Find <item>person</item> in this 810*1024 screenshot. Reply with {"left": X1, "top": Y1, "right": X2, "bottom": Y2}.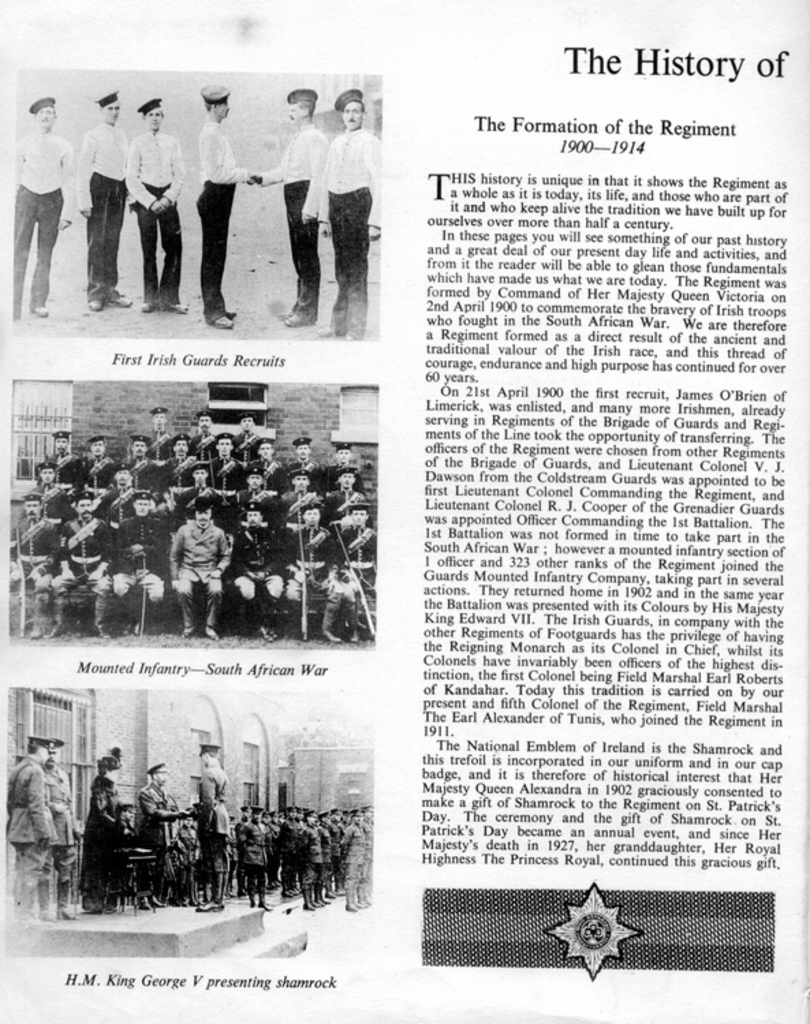
{"left": 287, "top": 434, "right": 324, "bottom": 494}.
